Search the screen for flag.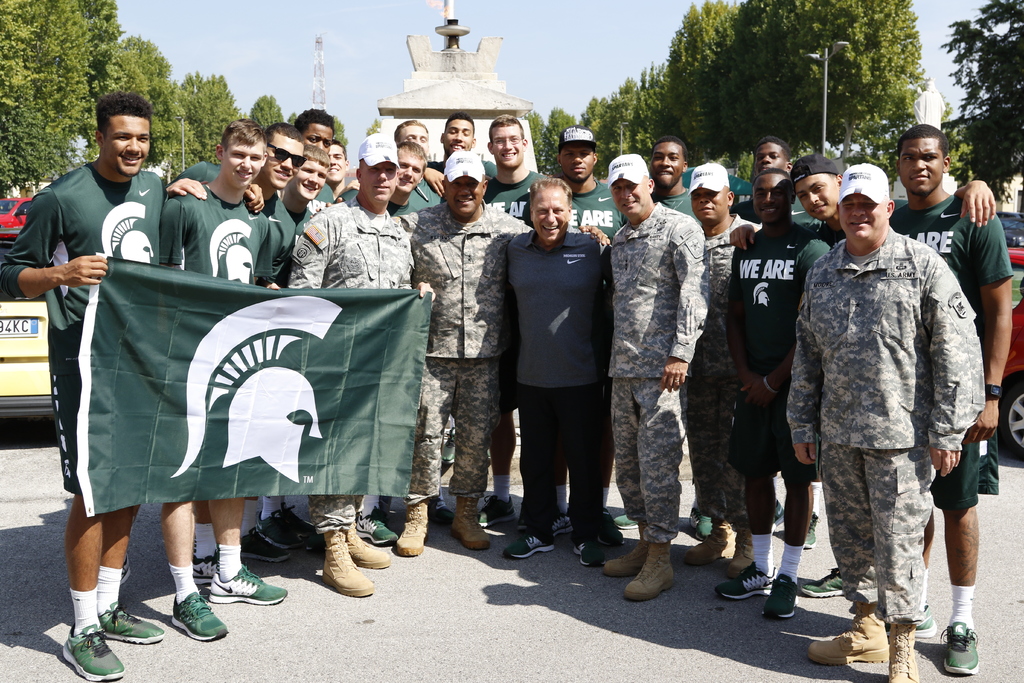
Found at (x1=331, y1=184, x2=743, y2=218).
